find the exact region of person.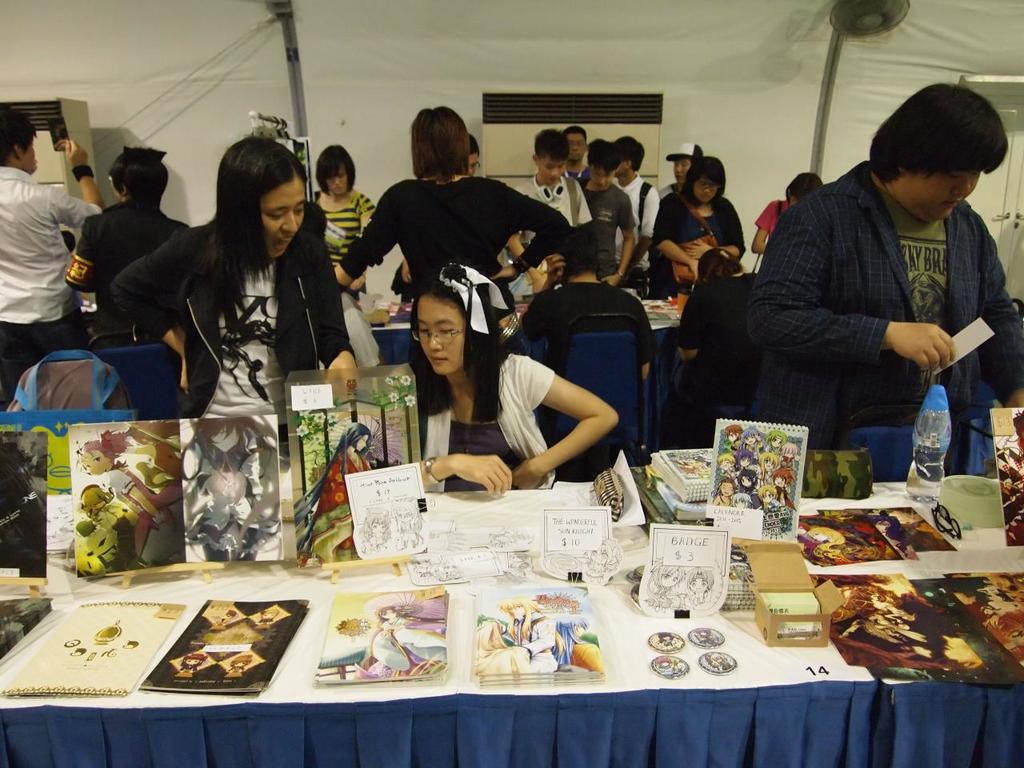
Exact region: left=467, top=598, right=555, bottom=678.
